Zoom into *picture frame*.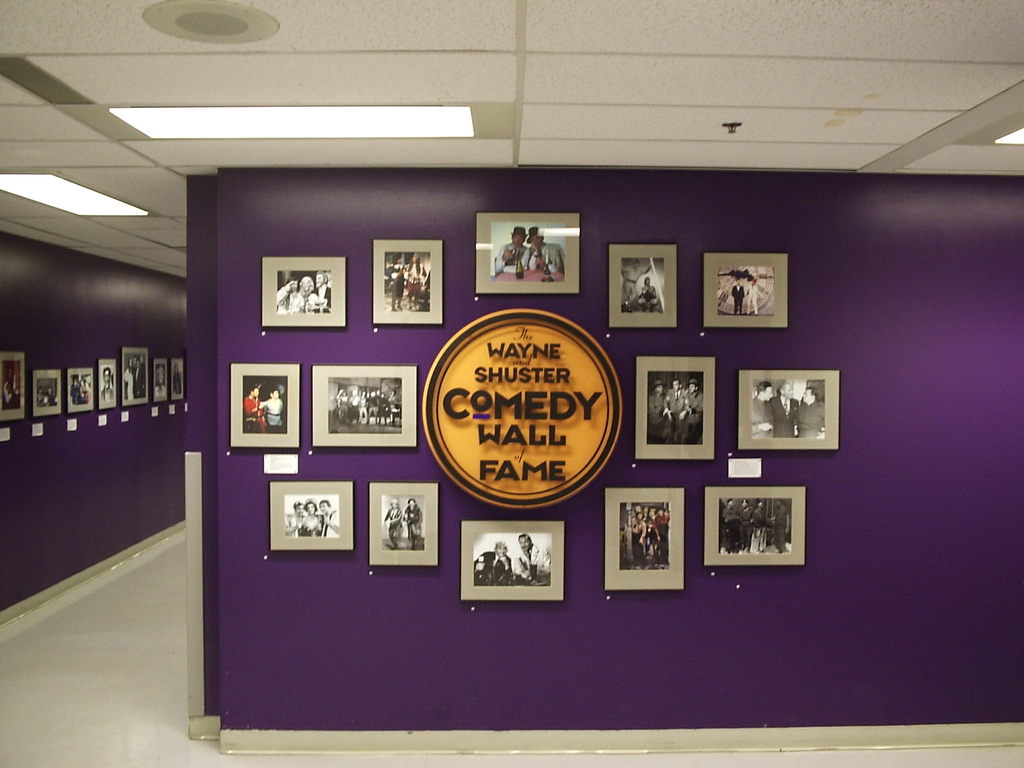
Zoom target: pyautogui.locateOnScreen(123, 347, 149, 406).
